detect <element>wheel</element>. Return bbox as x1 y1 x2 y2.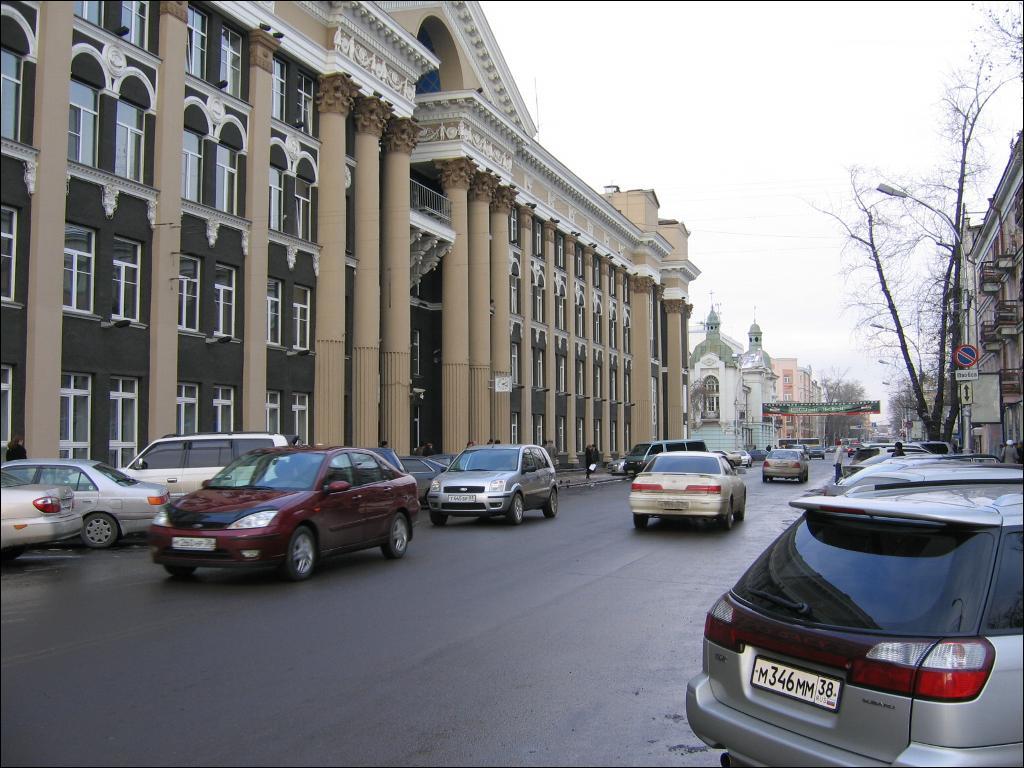
277 524 319 584.
